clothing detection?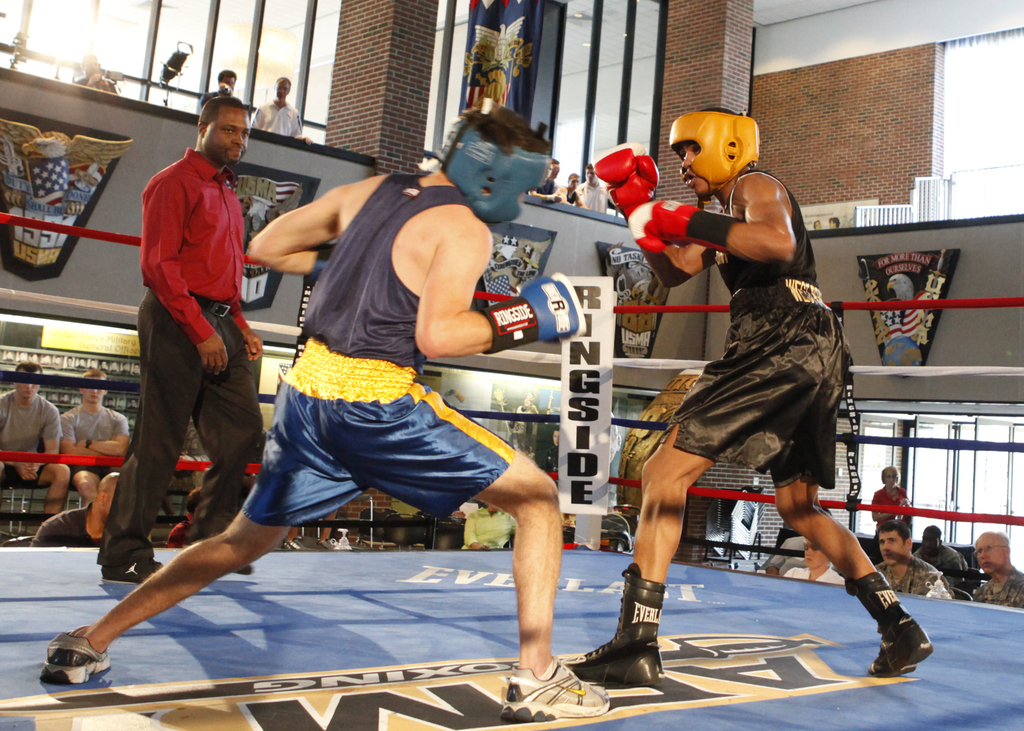
(x1=919, y1=549, x2=964, y2=577)
